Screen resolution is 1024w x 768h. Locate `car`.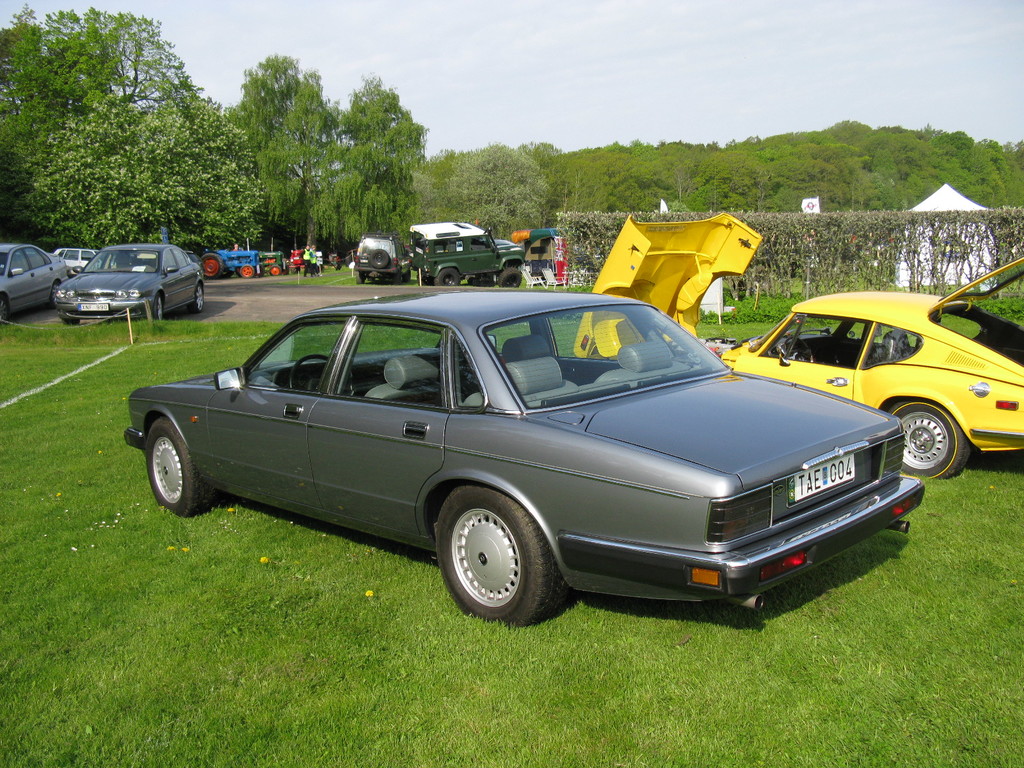
x1=131 y1=298 x2=915 y2=642.
